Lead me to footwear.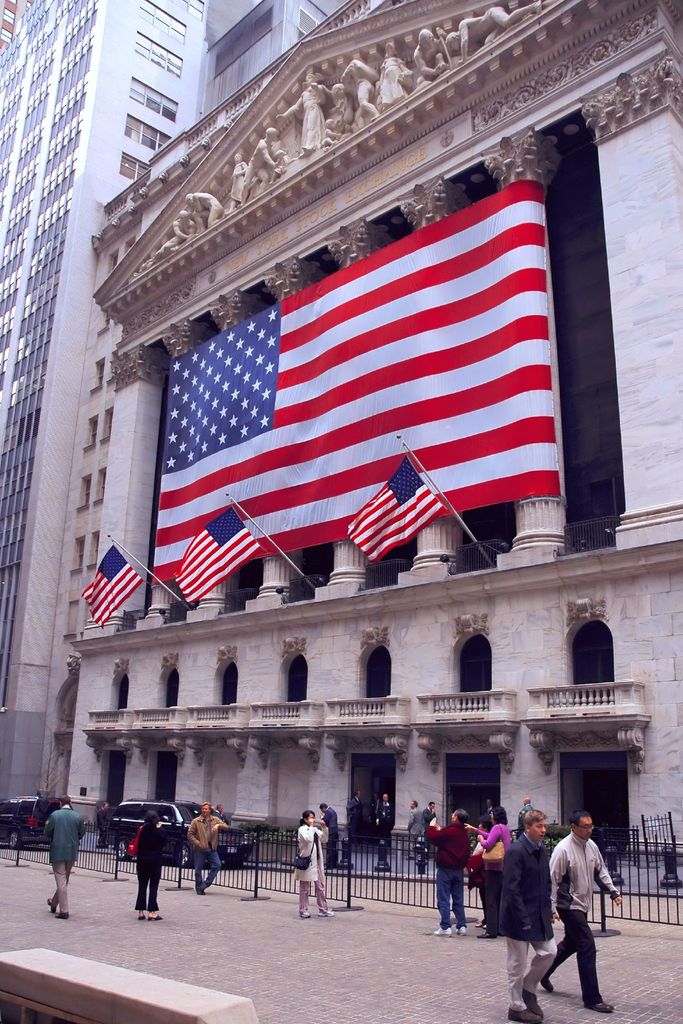
Lead to (x1=526, y1=984, x2=538, y2=1021).
